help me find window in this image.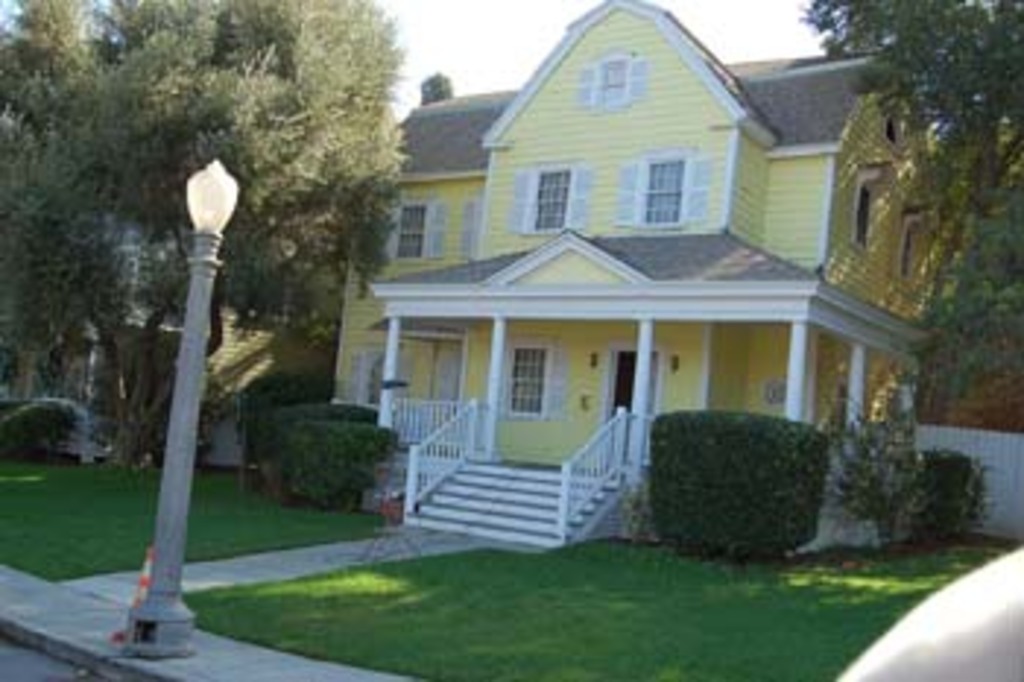
Found it: select_region(515, 164, 594, 225).
